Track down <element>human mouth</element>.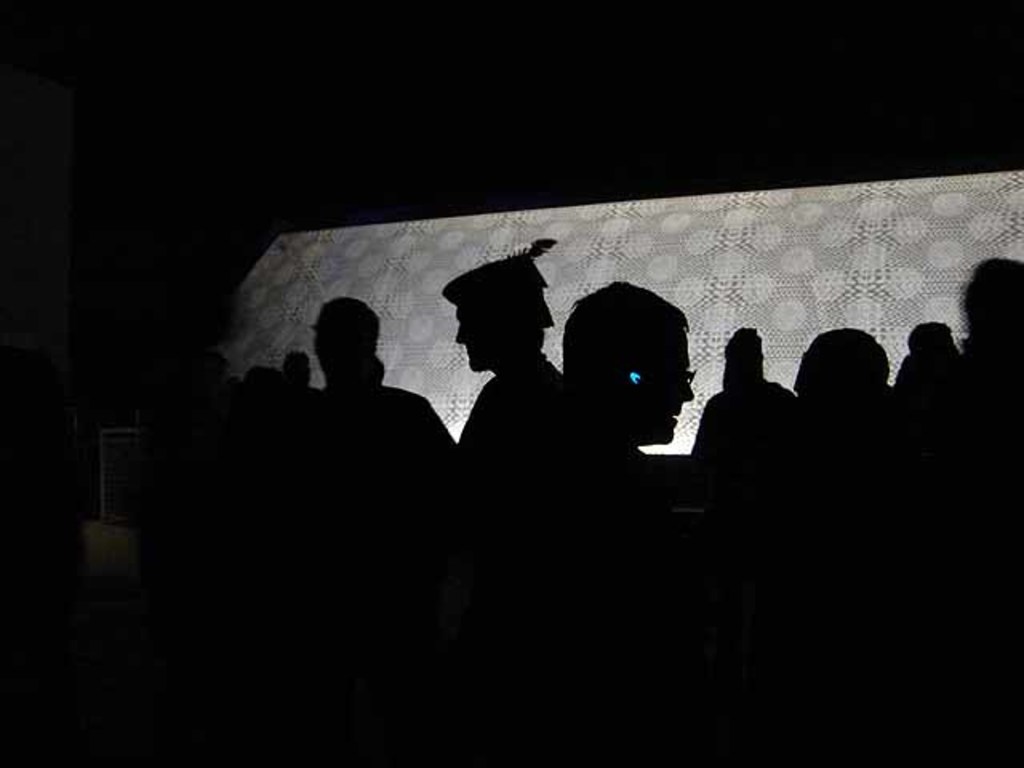
Tracked to [667, 408, 680, 432].
